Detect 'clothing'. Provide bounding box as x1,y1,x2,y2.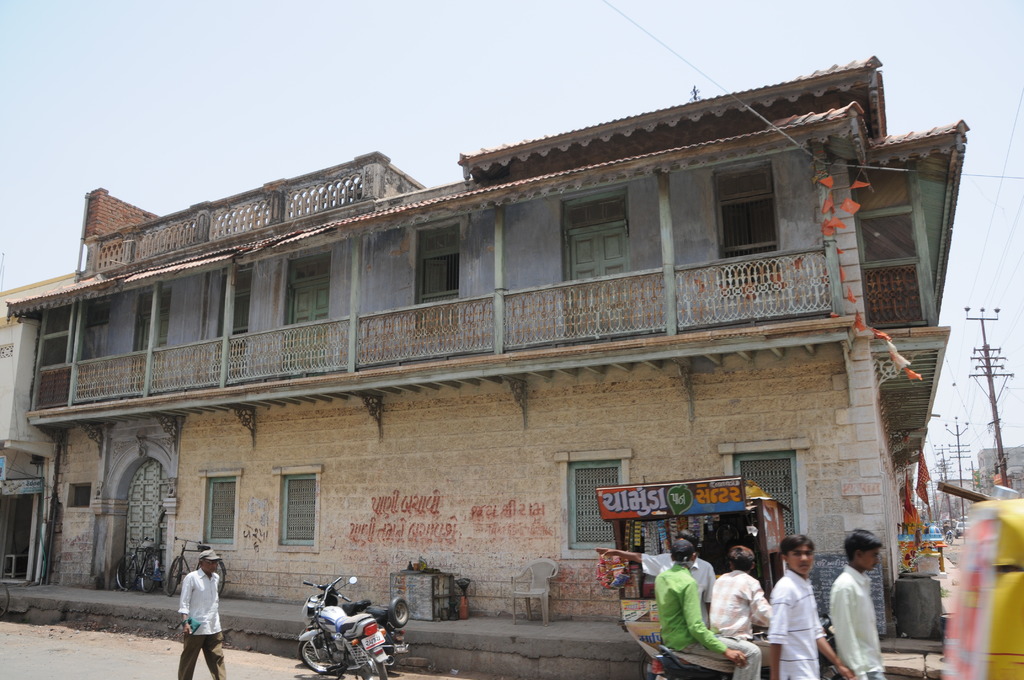
642,553,713,608.
